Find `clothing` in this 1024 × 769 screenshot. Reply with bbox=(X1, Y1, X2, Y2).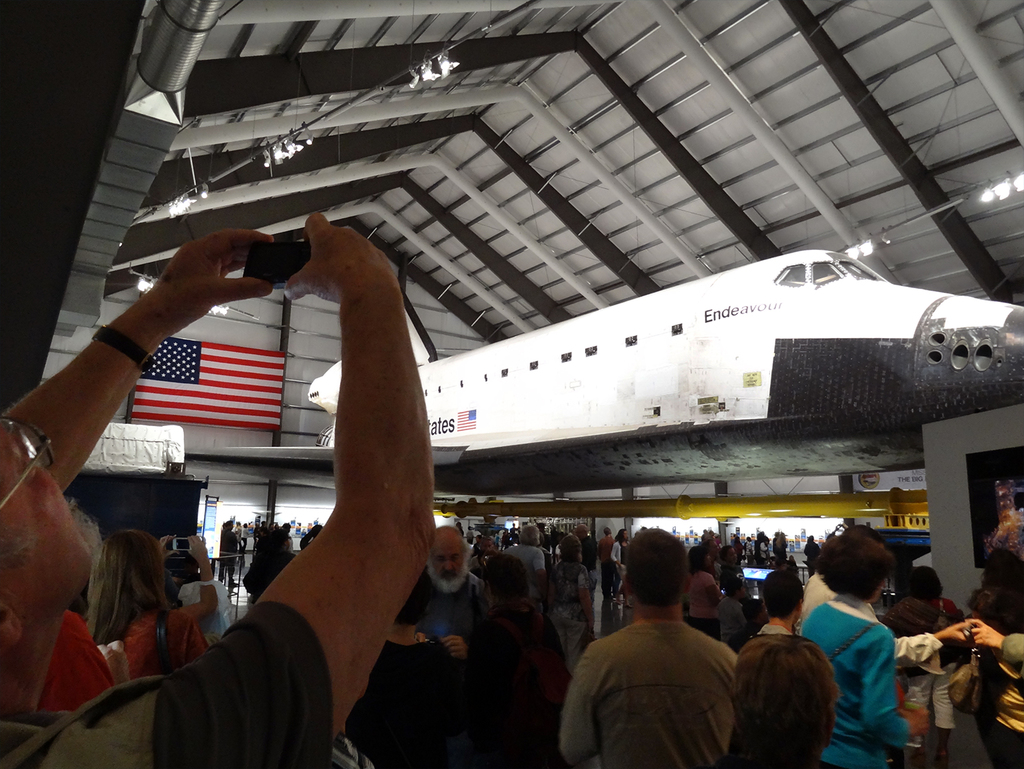
bbox=(0, 600, 336, 768).
